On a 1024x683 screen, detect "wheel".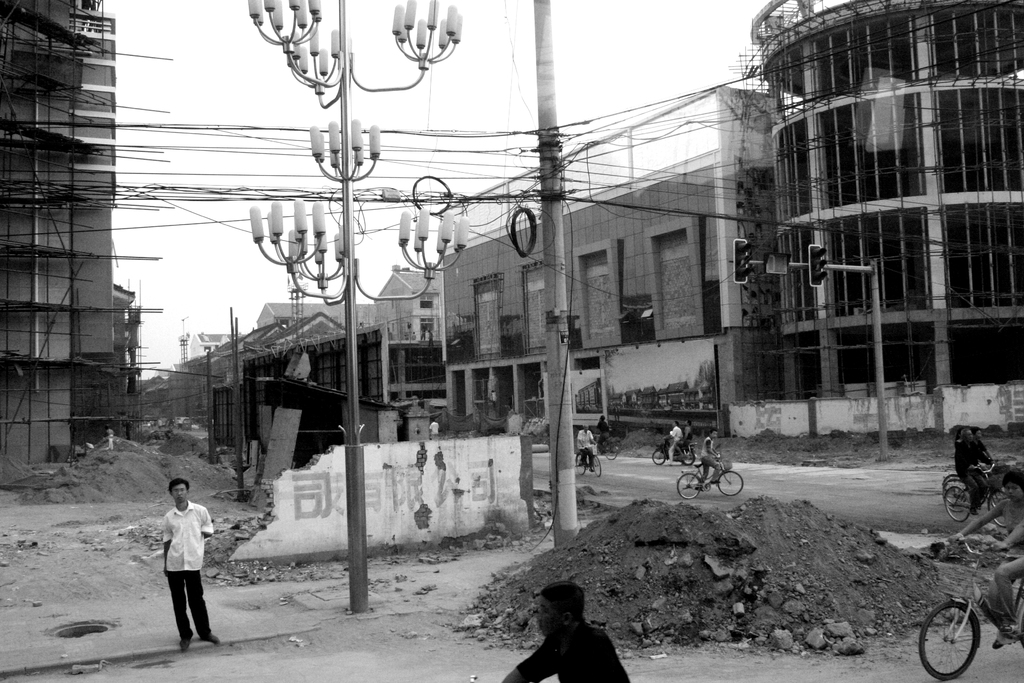
locate(573, 454, 586, 477).
